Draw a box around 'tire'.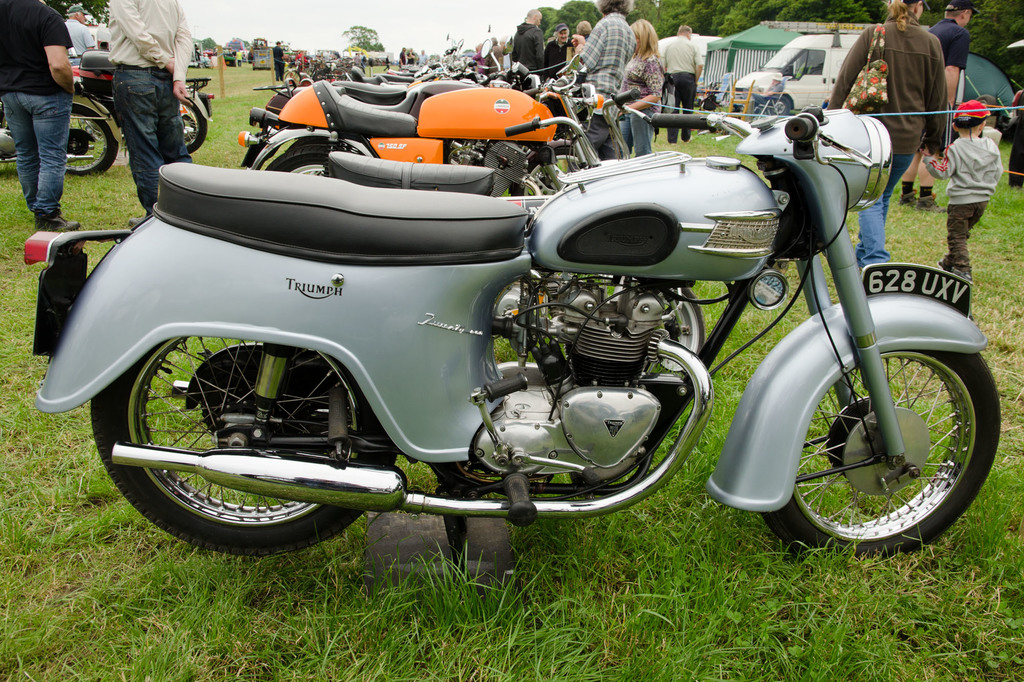
Rect(179, 98, 207, 154).
